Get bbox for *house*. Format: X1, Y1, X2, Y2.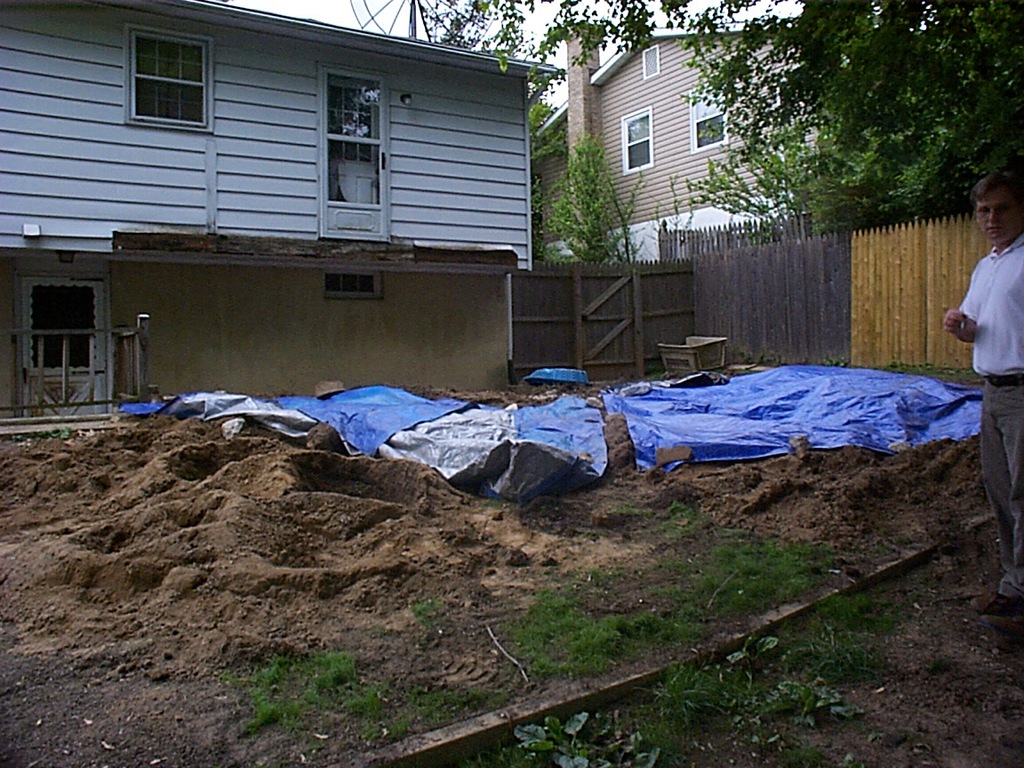
529, 19, 817, 255.
